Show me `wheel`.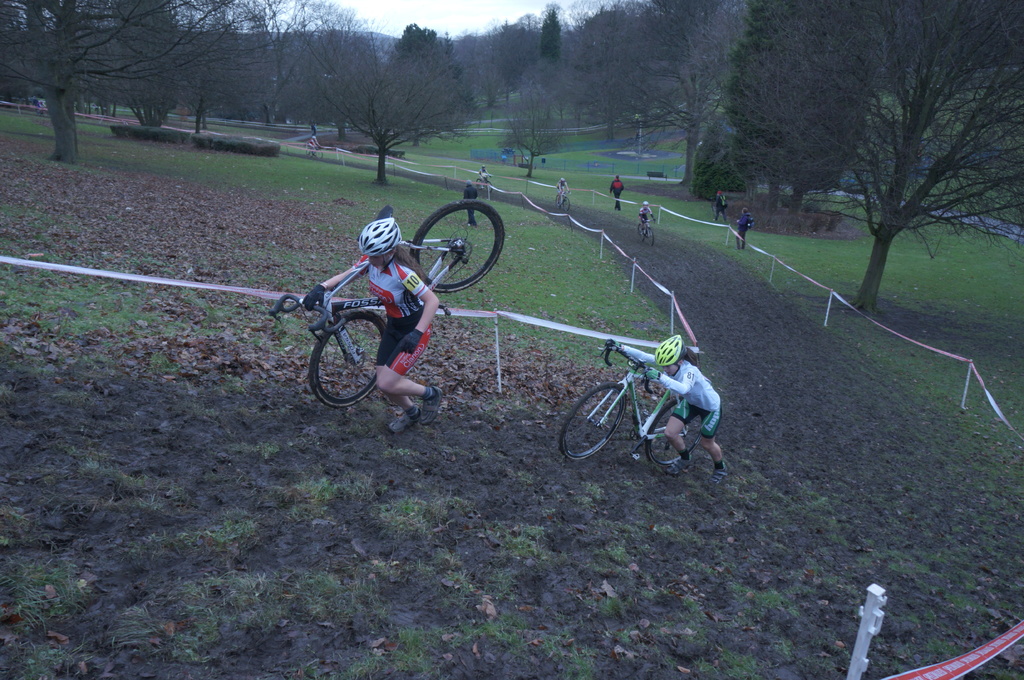
`wheel` is here: [x1=316, y1=150, x2=323, y2=160].
